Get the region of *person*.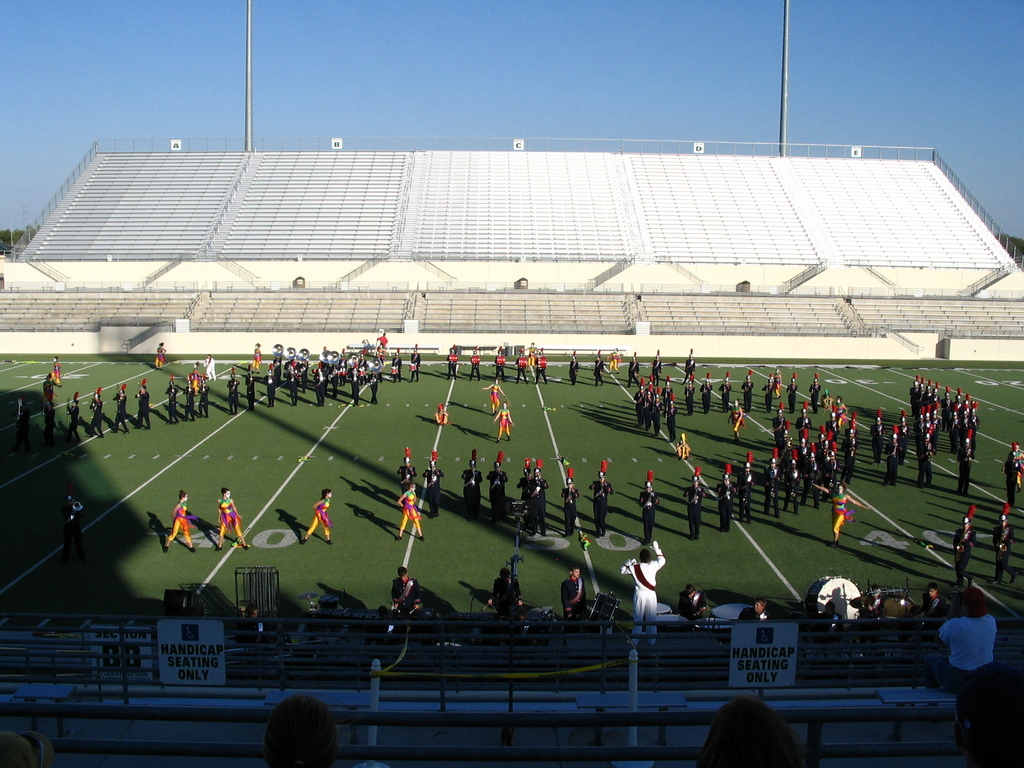
[954,506,979,588].
